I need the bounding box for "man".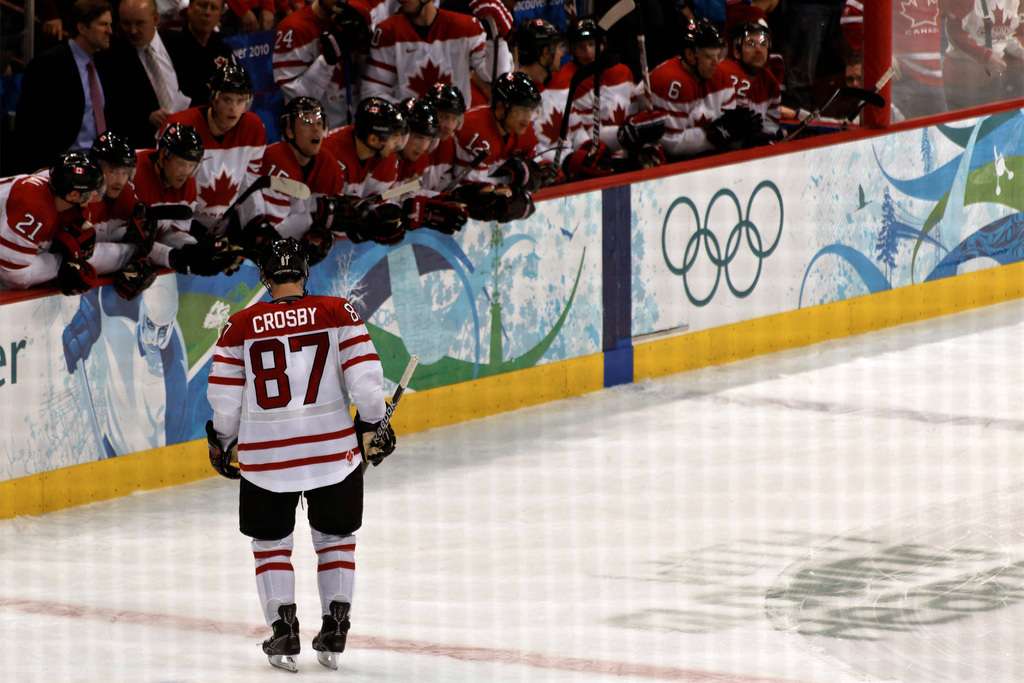
Here it is: 195/252/402/662.
